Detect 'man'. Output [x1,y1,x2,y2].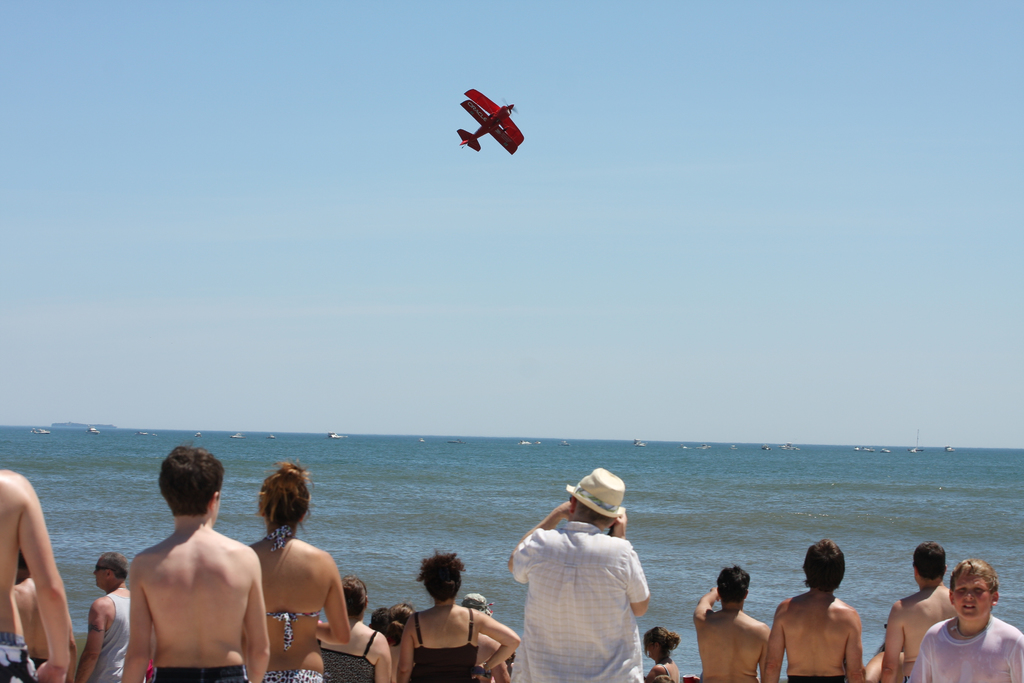
[127,446,270,682].
